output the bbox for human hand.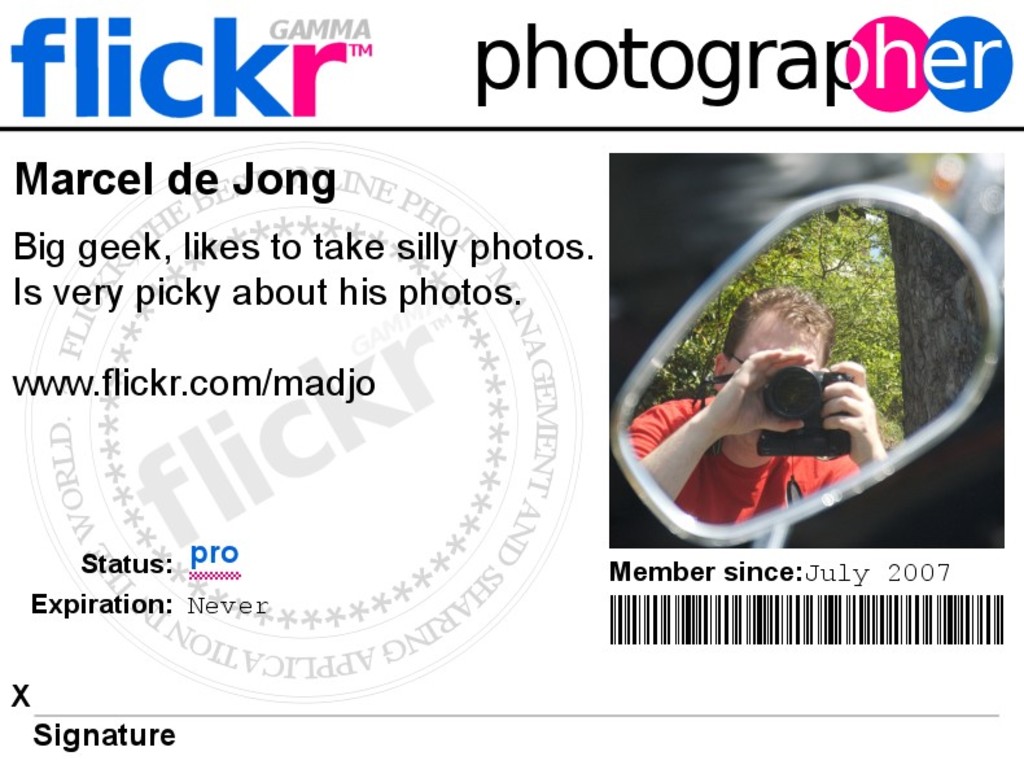
[823,353,889,456].
